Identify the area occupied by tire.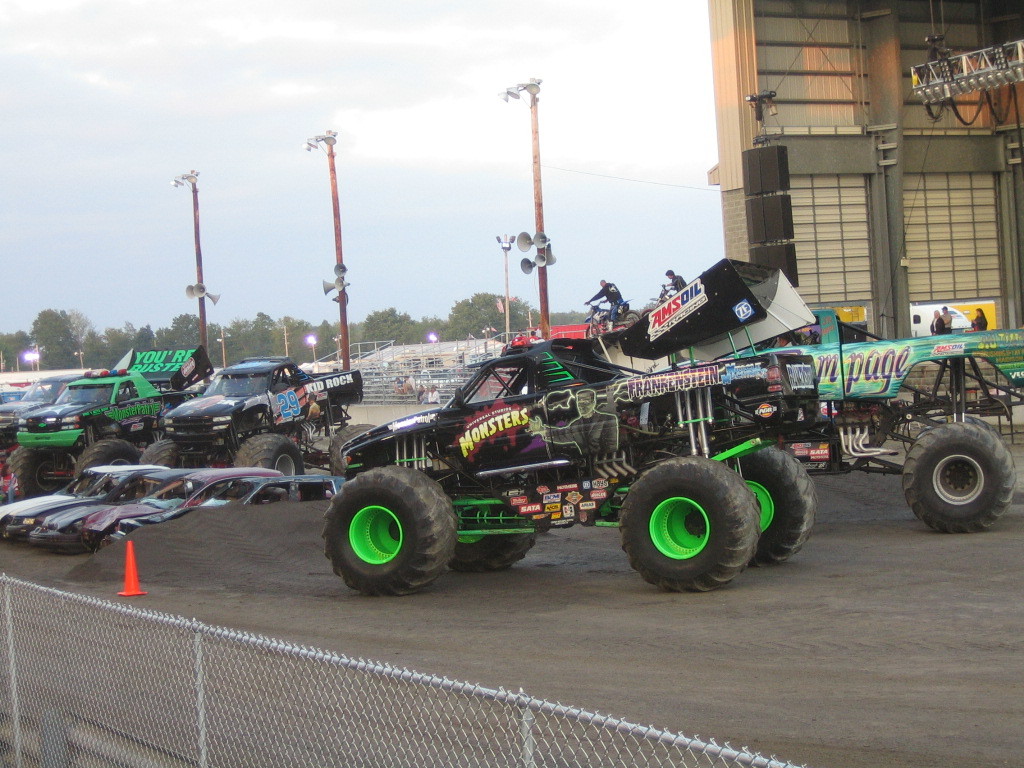
Area: box=[450, 532, 535, 574].
